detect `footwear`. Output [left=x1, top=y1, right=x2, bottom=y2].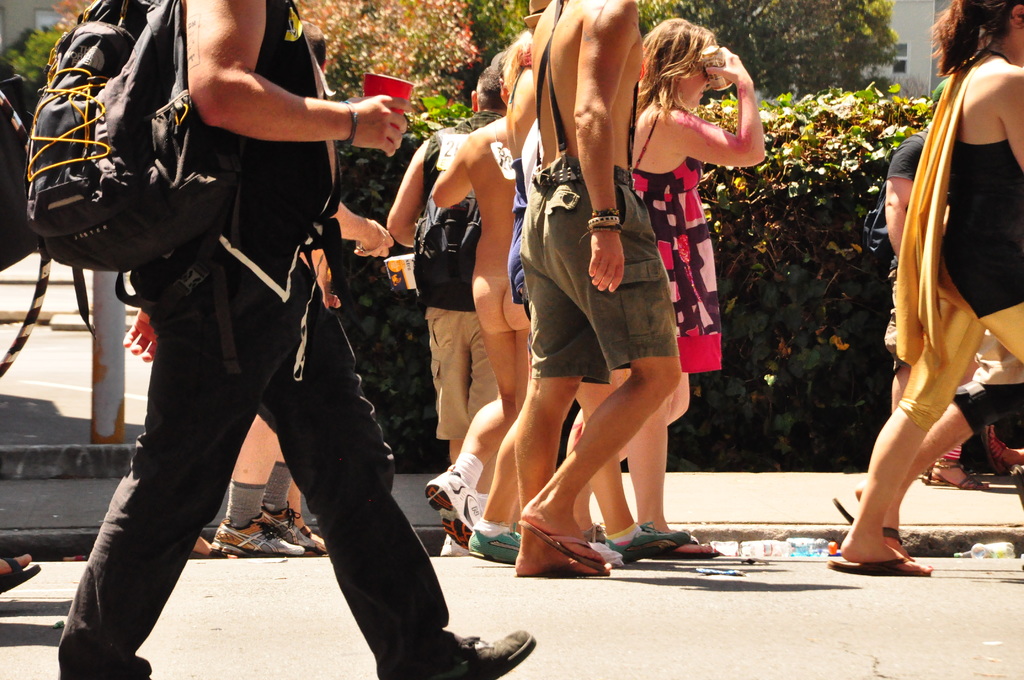
[left=211, top=510, right=303, bottom=559].
